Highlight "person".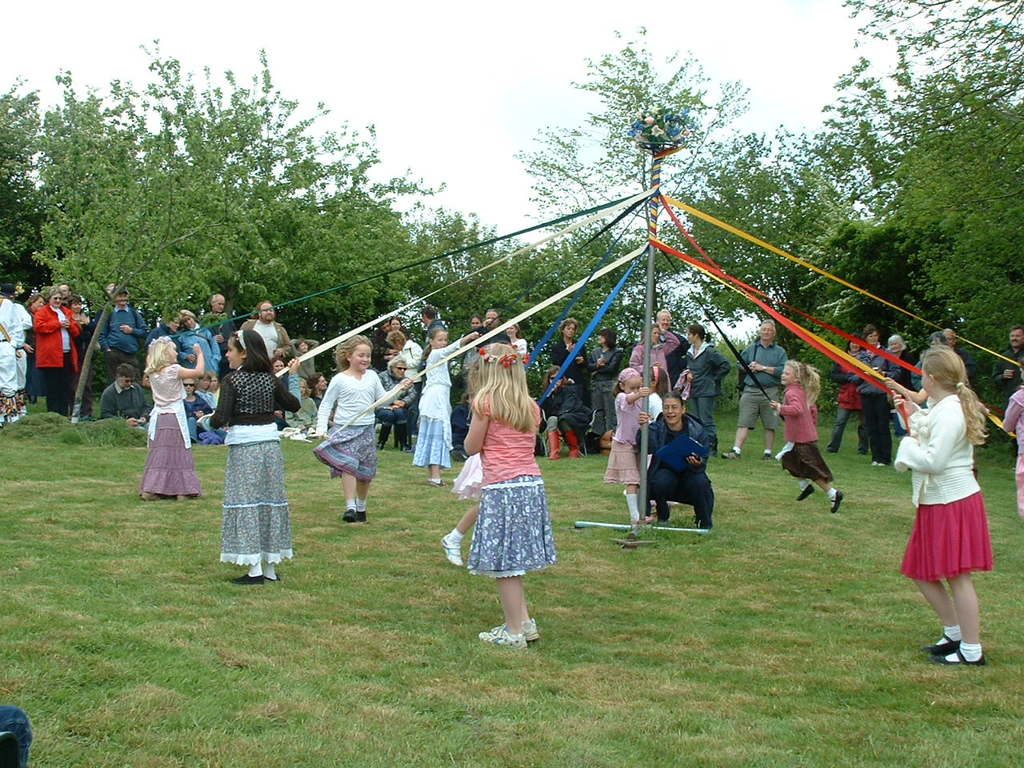
Highlighted region: [180,374,214,442].
